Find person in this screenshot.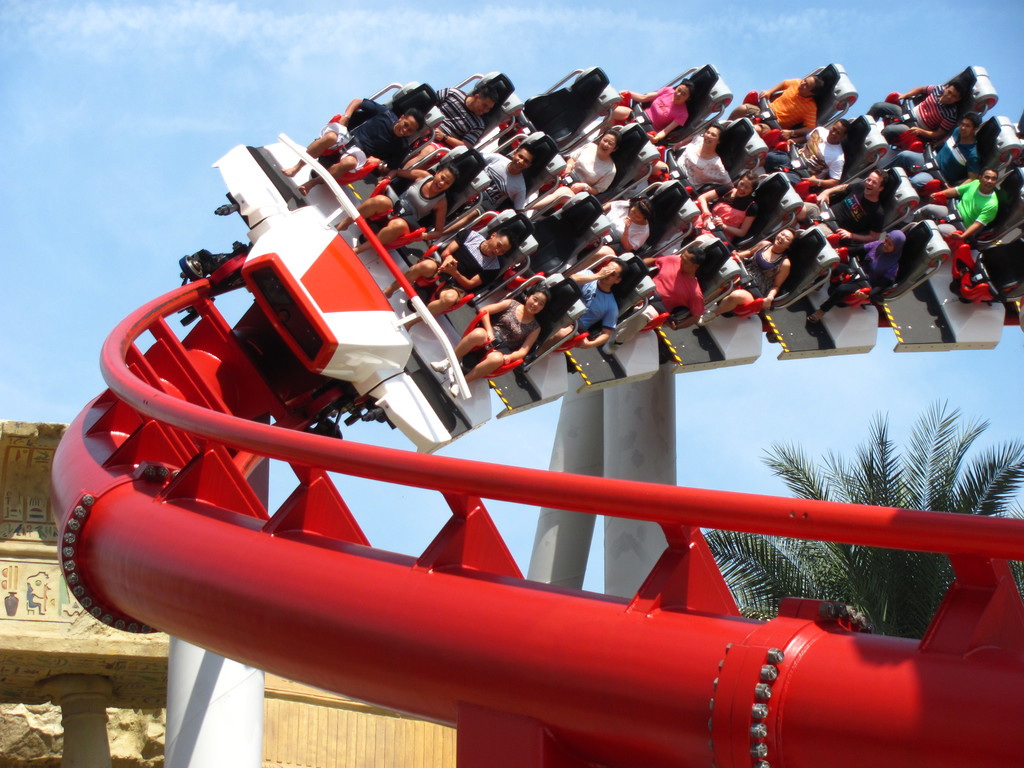
The bounding box for person is l=434, t=86, r=496, b=155.
